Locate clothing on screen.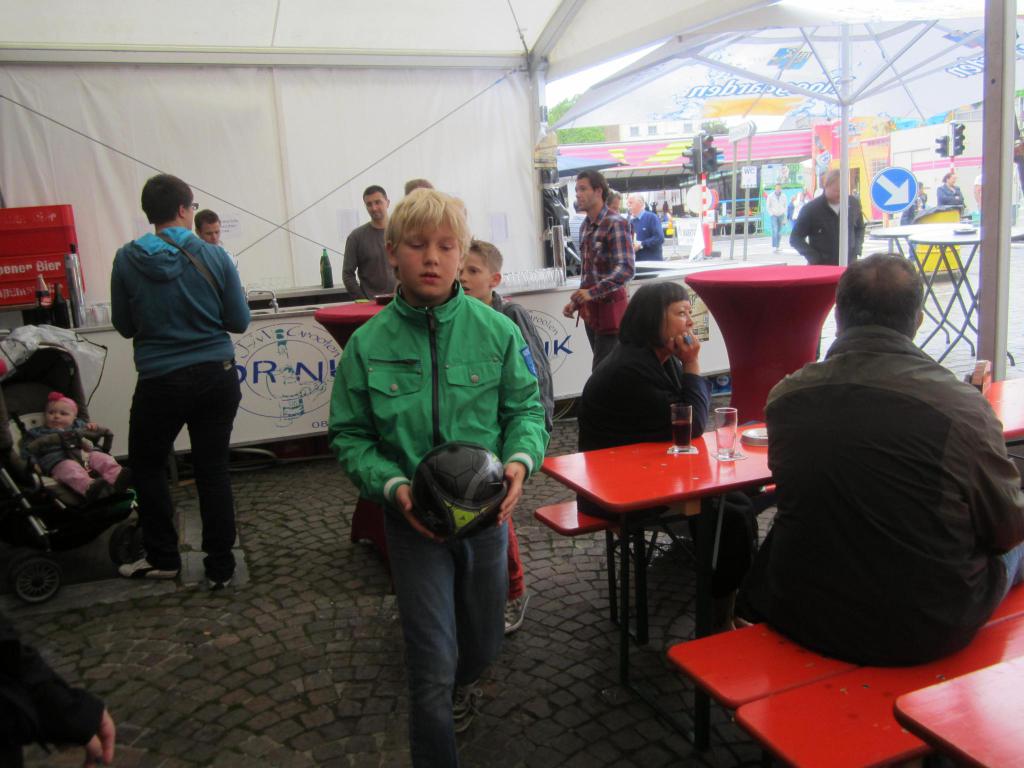
On screen at 330/286/555/767.
